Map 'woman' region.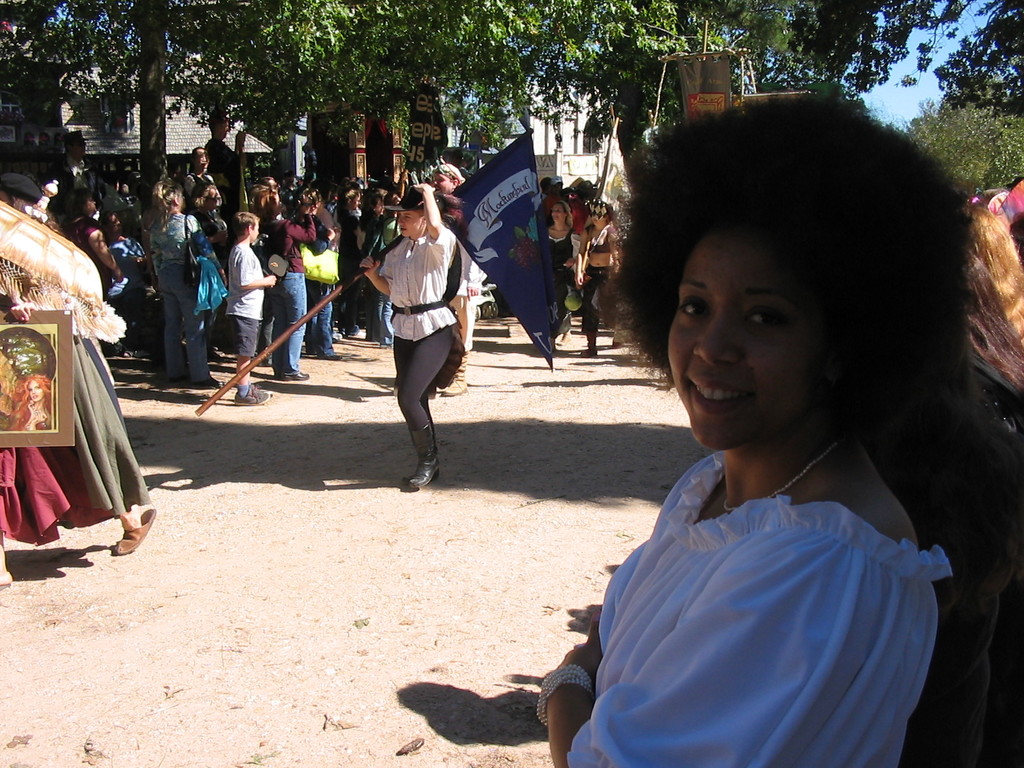
Mapped to (x1=367, y1=175, x2=391, y2=260).
